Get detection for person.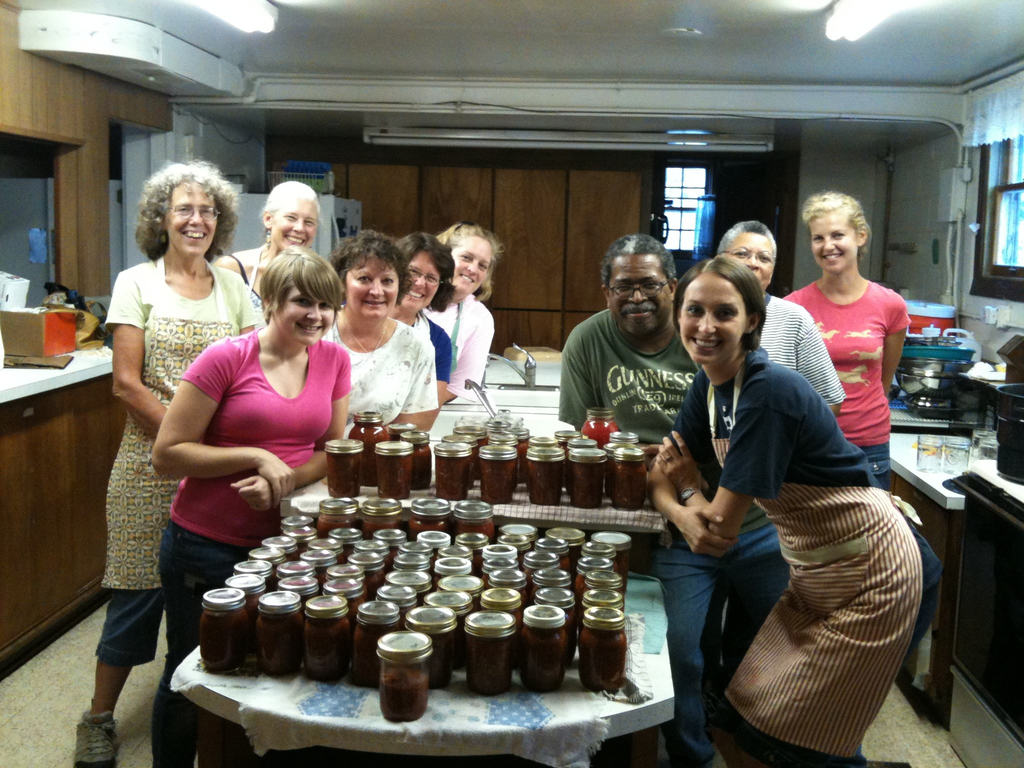
Detection: left=386, top=232, right=458, bottom=419.
